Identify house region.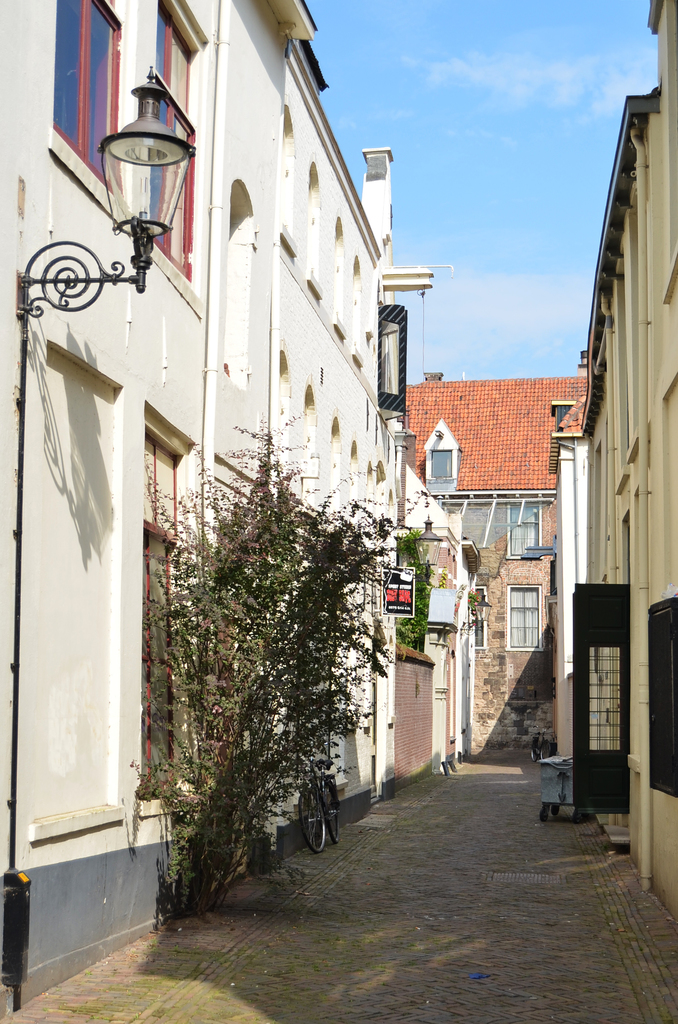
Region: crop(382, 291, 611, 784).
